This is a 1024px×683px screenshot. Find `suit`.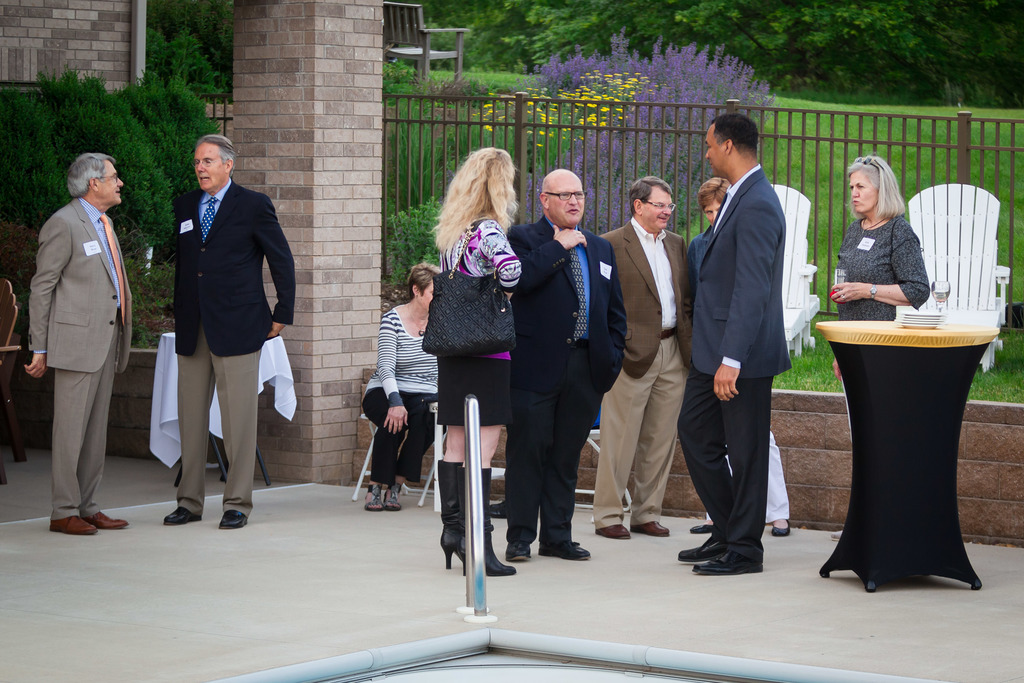
Bounding box: locate(504, 220, 630, 546).
